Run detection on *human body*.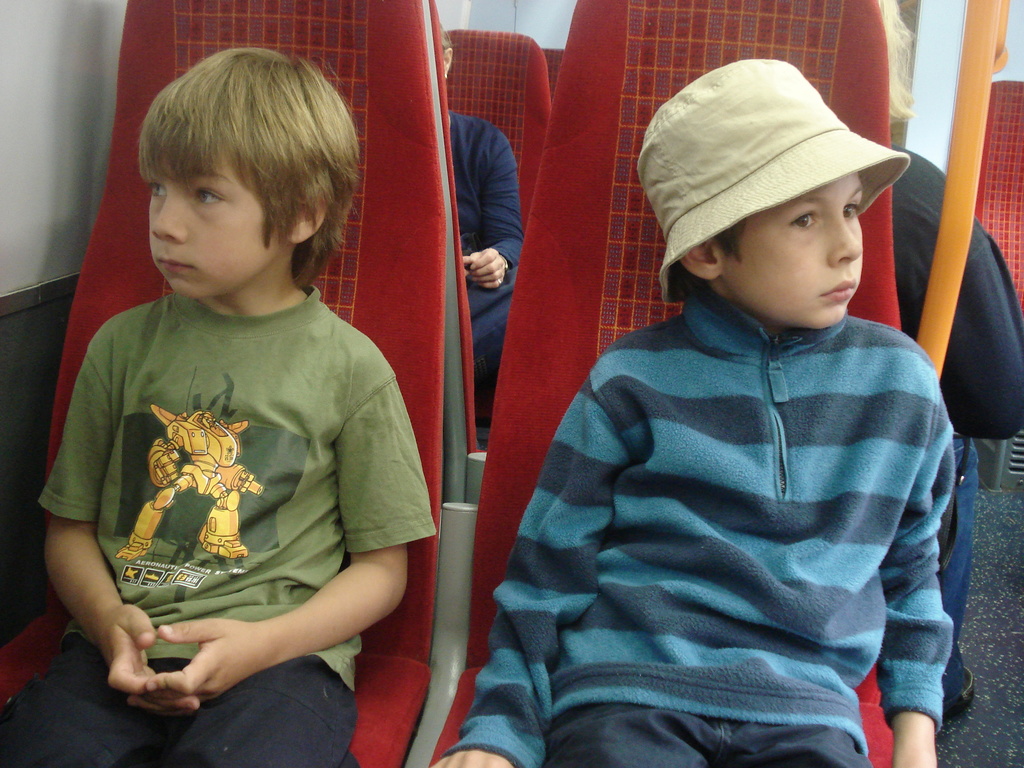
Result: box(435, 15, 525, 428).
